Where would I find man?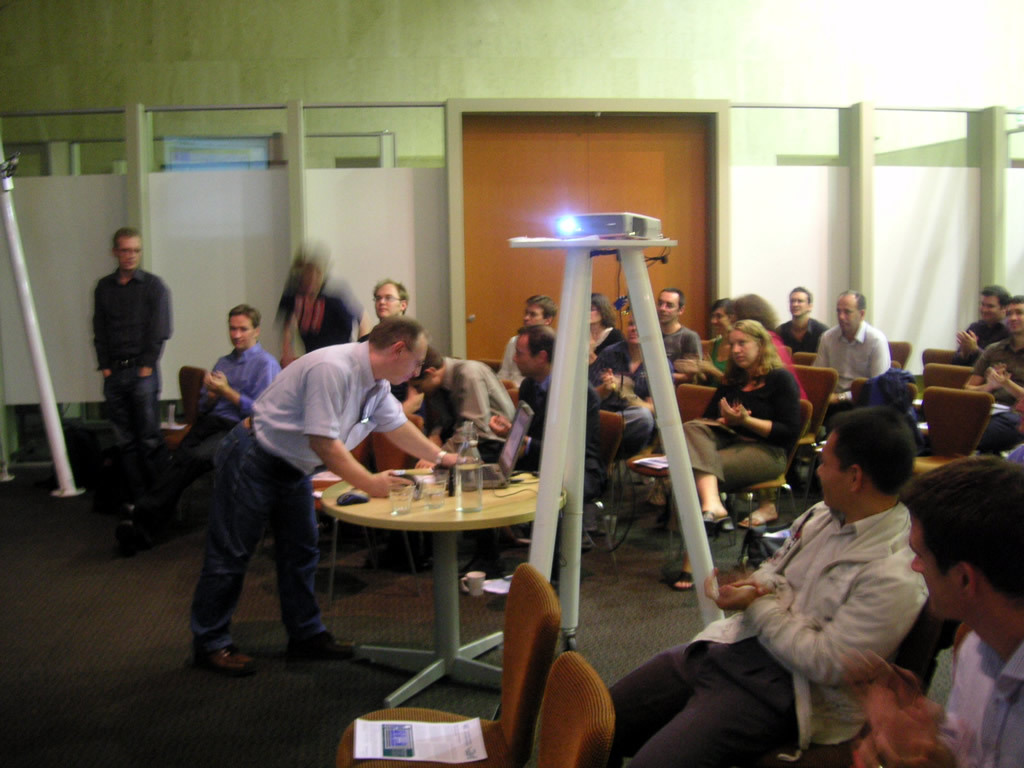
At bbox=[482, 323, 604, 573].
